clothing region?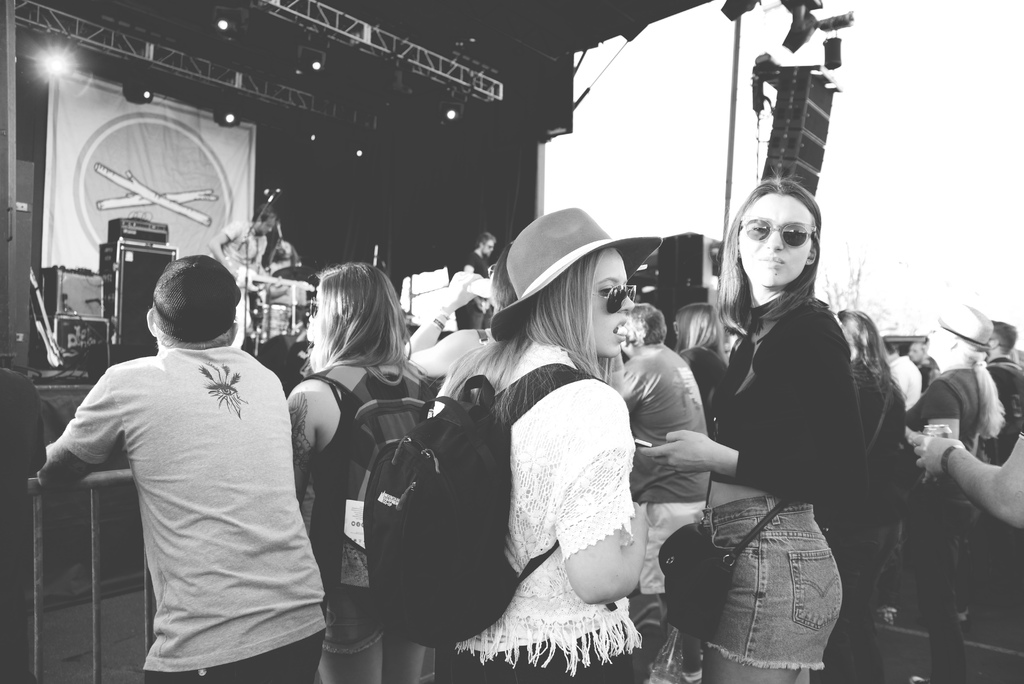
(684,338,729,391)
